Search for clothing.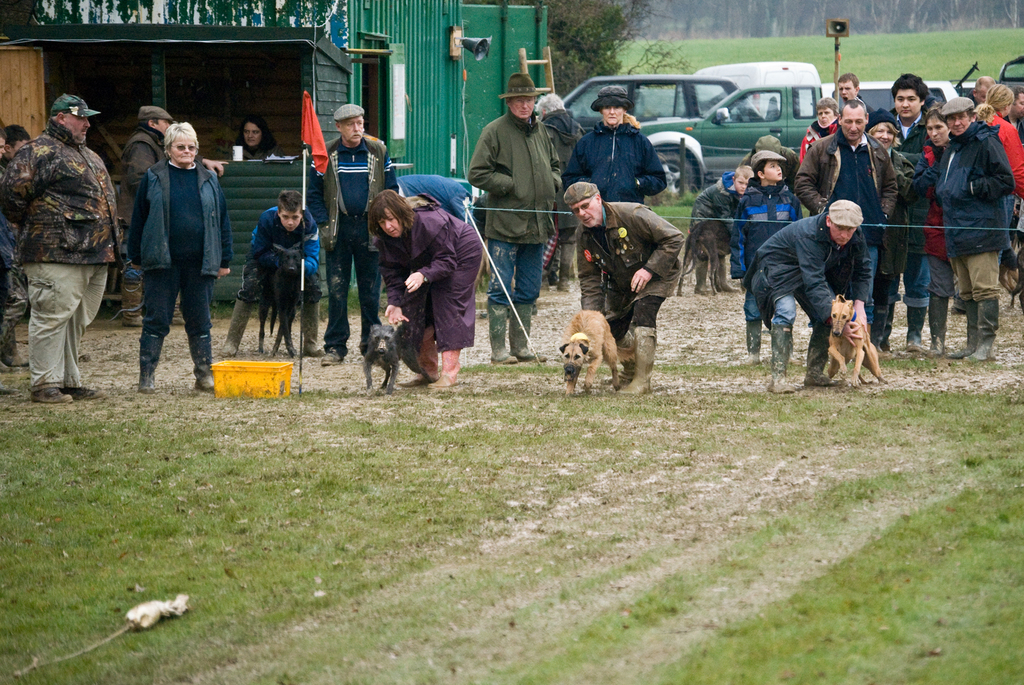
Found at box=[966, 123, 1012, 371].
